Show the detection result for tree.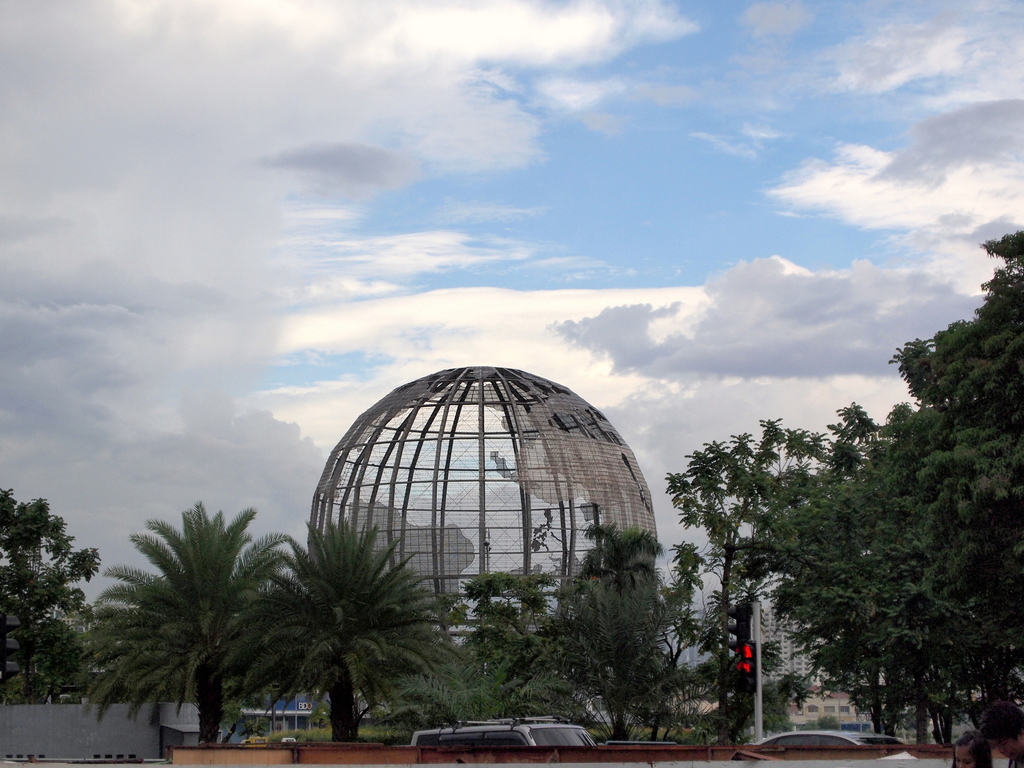
box=[440, 560, 545, 724].
